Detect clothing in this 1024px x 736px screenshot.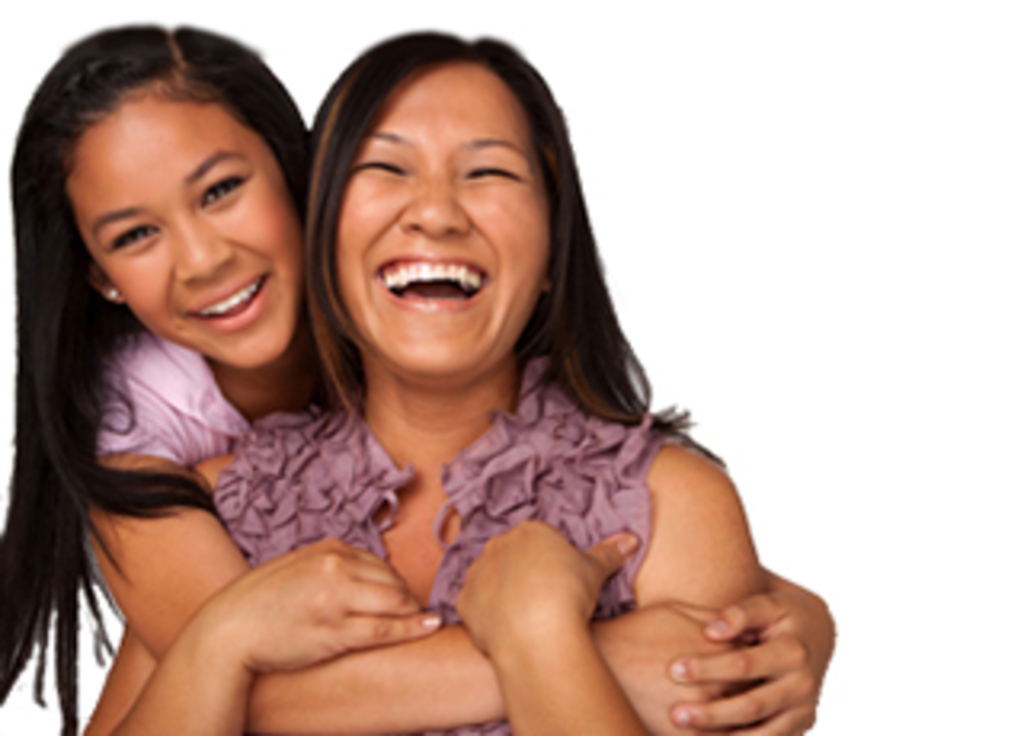
Detection: {"left": 83, "top": 304, "right": 256, "bottom": 486}.
